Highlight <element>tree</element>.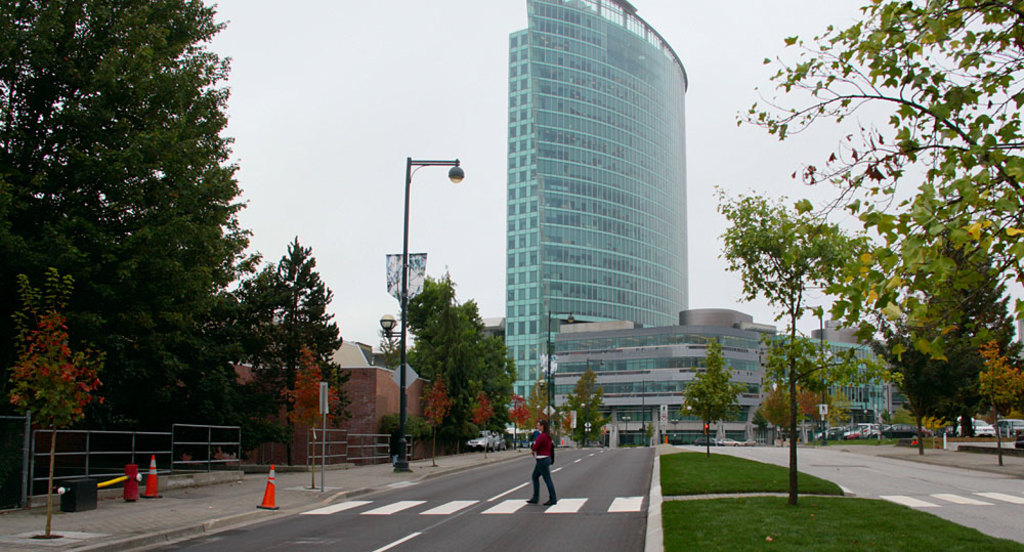
Highlighted region: rect(714, 185, 860, 516).
